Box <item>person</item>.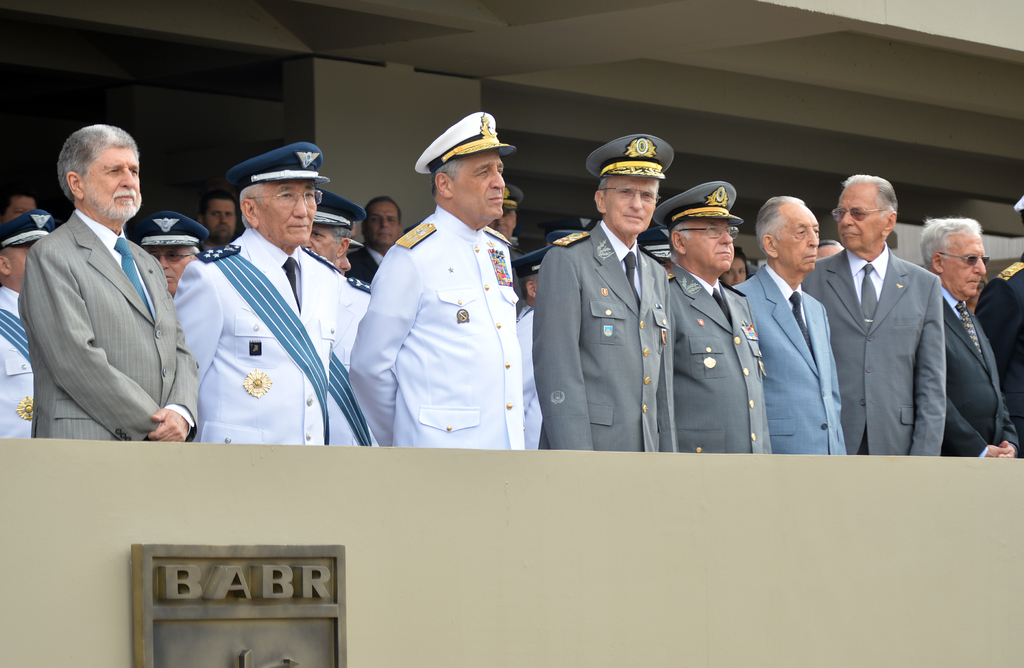
select_region(0, 205, 56, 439).
